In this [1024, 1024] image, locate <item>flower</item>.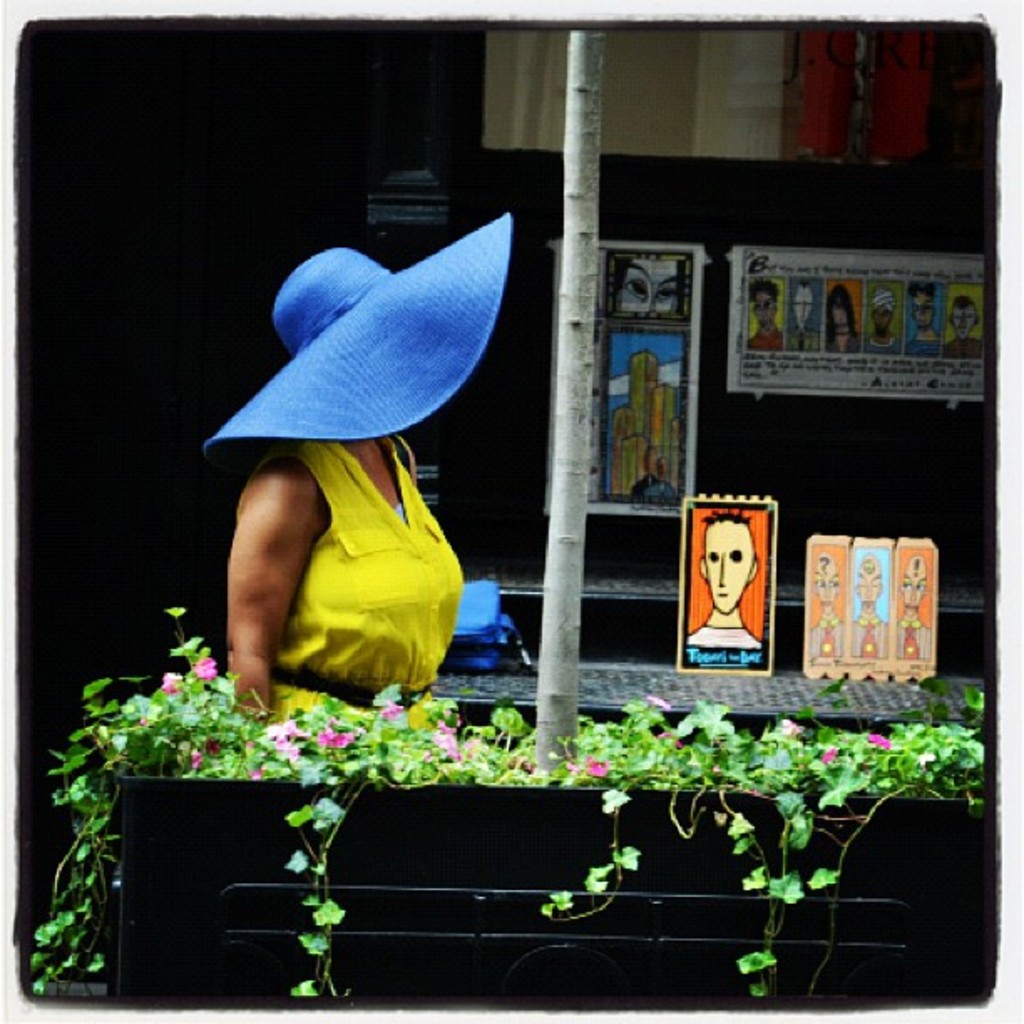
Bounding box: bbox=[763, 748, 812, 771].
